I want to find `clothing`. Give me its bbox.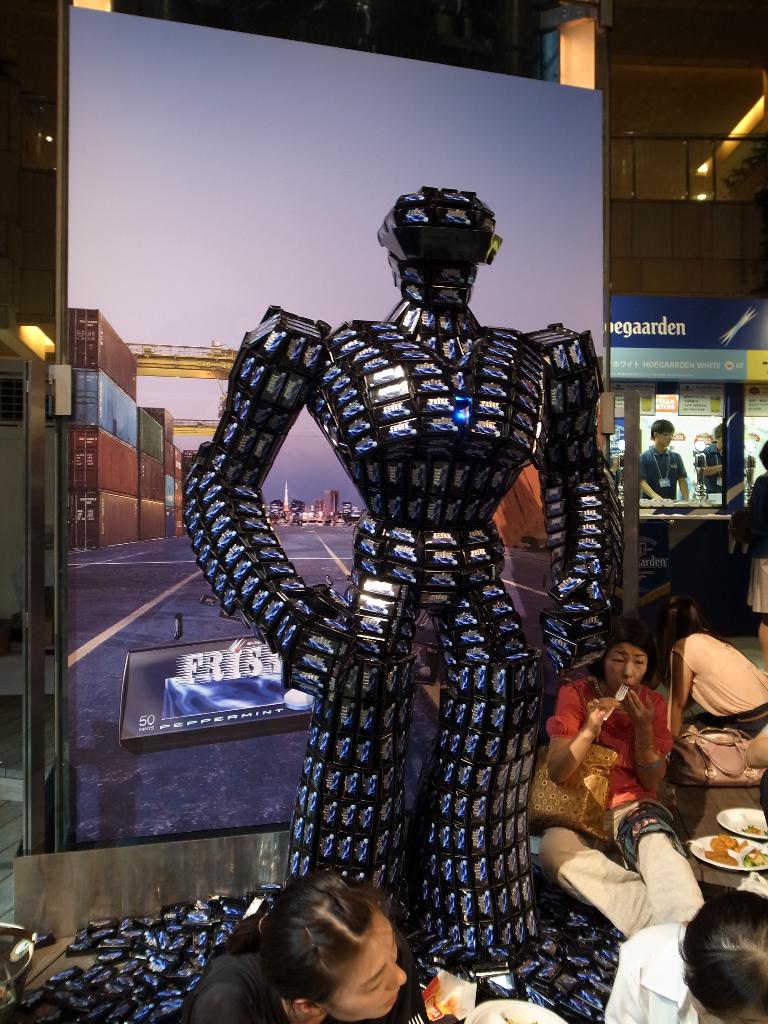
<box>668,634,767,739</box>.
